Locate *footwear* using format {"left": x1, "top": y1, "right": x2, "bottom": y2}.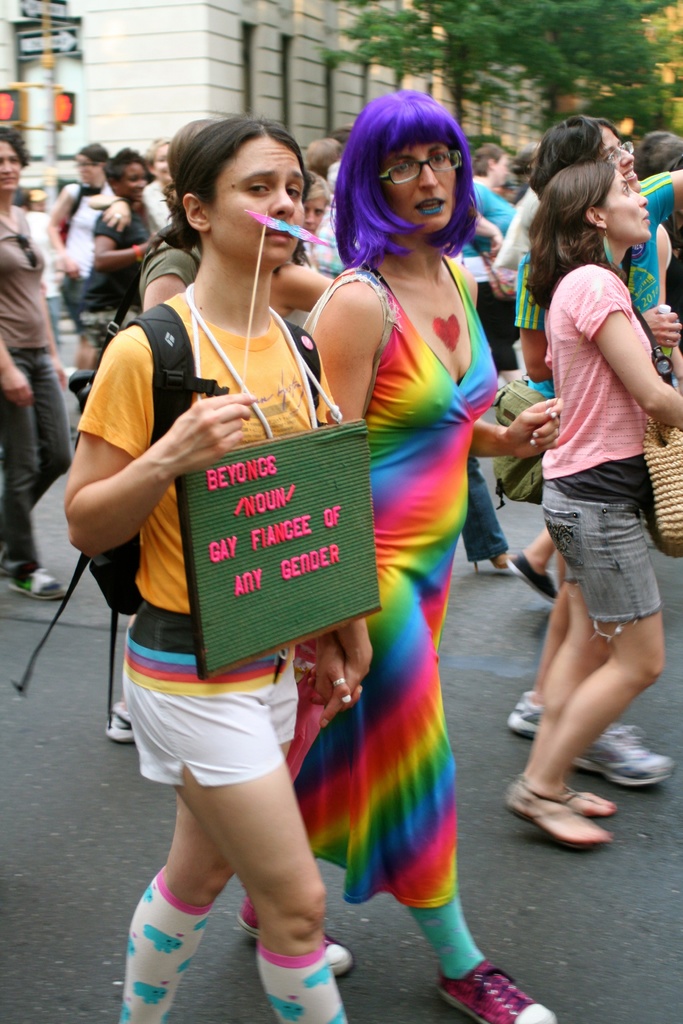
{"left": 438, "top": 957, "right": 566, "bottom": 1023}.
